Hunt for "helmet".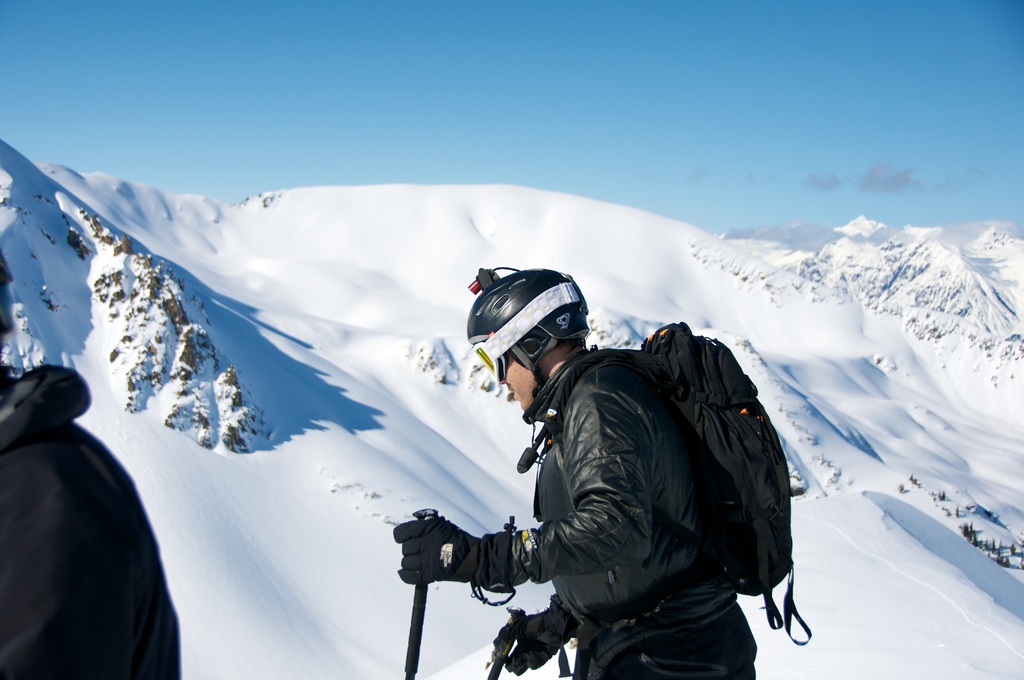
Hunted down at bbox=(468, 274, 589, 438).
